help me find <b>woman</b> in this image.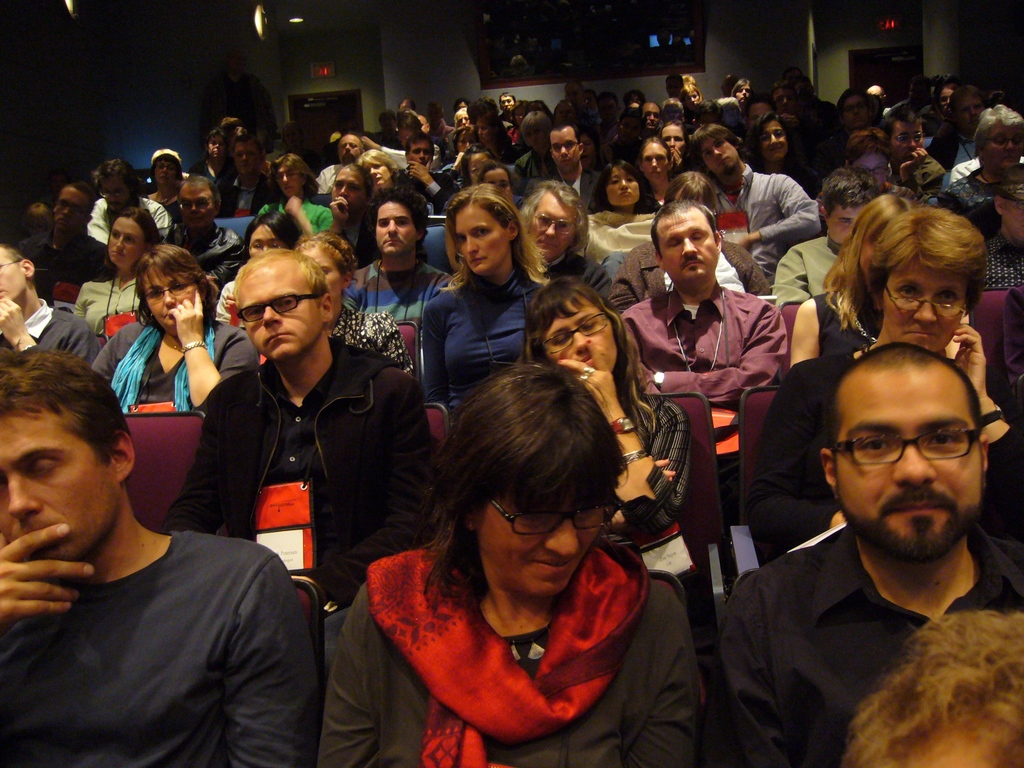
Found it: [636, 138, 673, 200].
